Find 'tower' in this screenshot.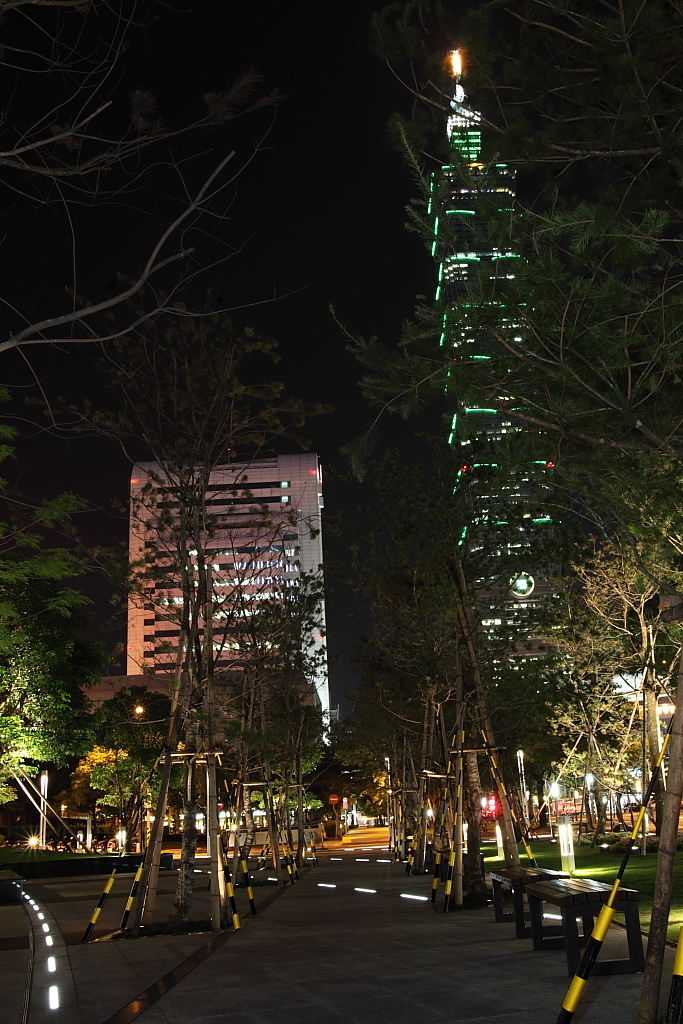
The bounding box for 'tower' is 112,441,333,757.
